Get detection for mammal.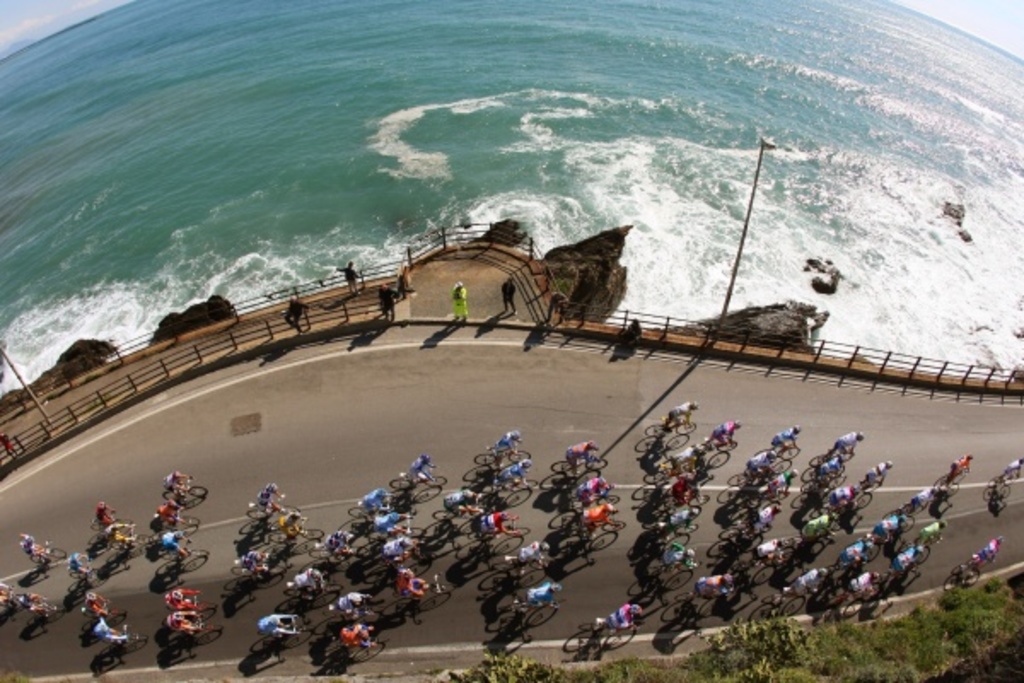
Detection: 526, 582, 555, 611.
